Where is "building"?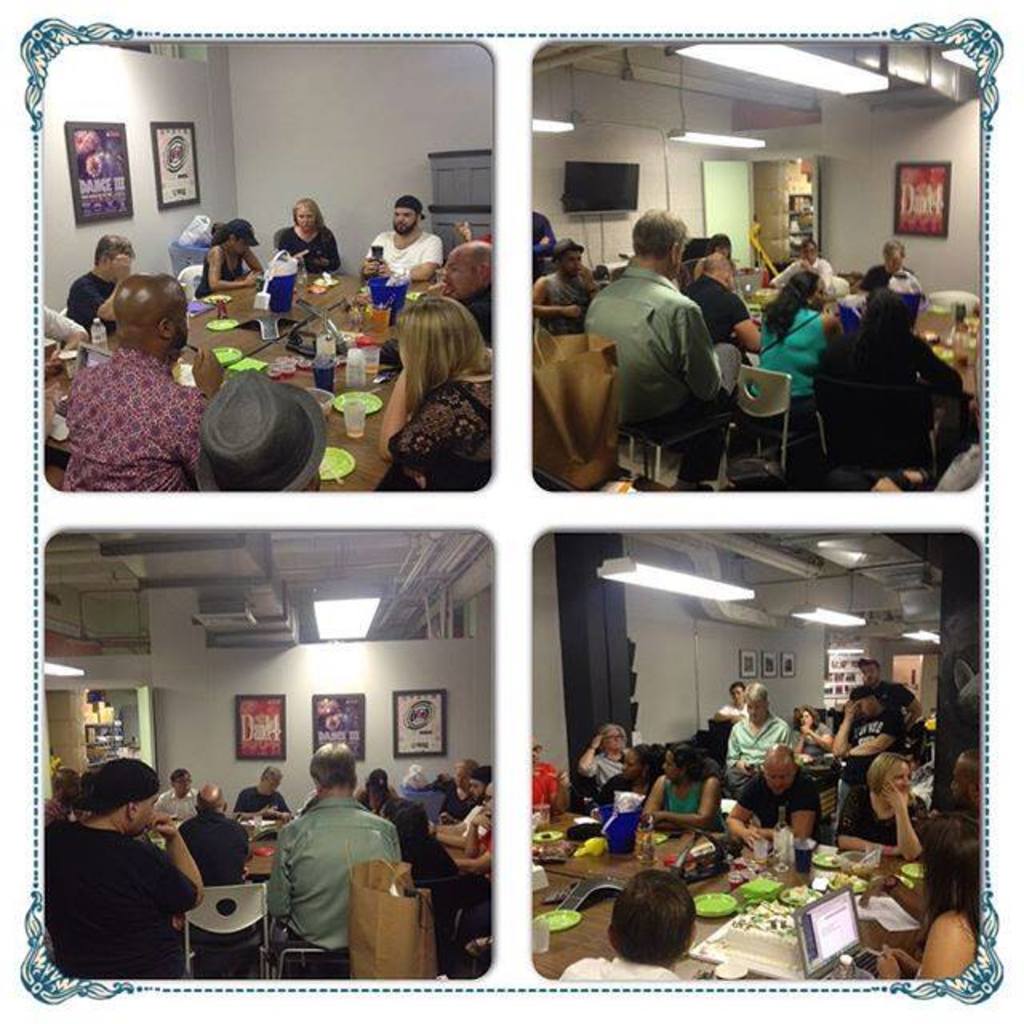
box(46, 526, 494, 978).
